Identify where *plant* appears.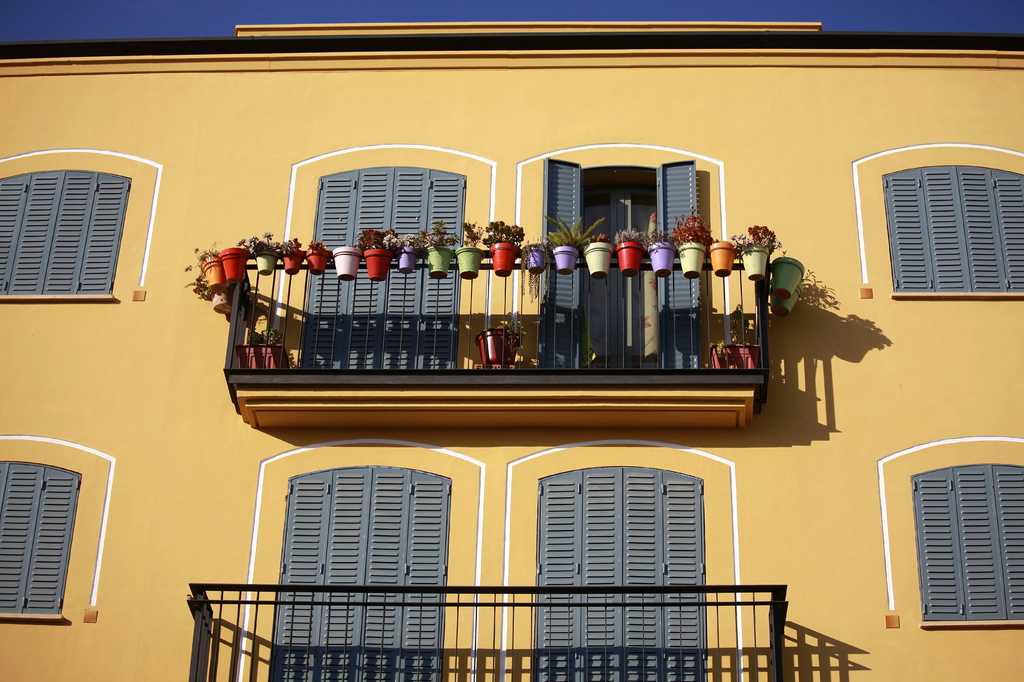
Appears at bbox=[185, 204, 776, 261].
